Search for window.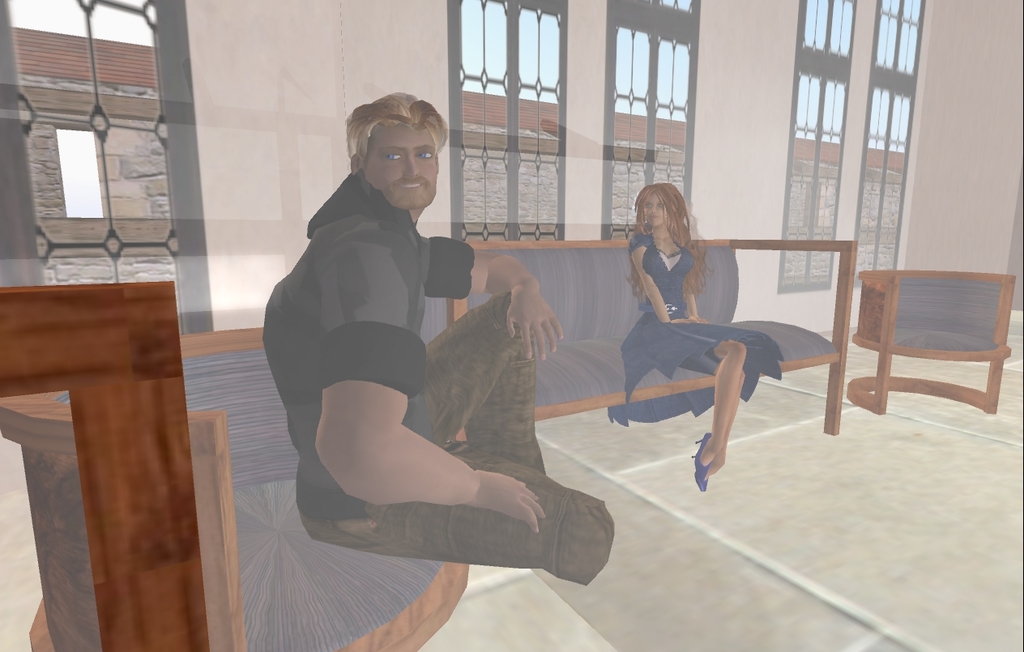
Found at locate(446, 0, 591, 241).
